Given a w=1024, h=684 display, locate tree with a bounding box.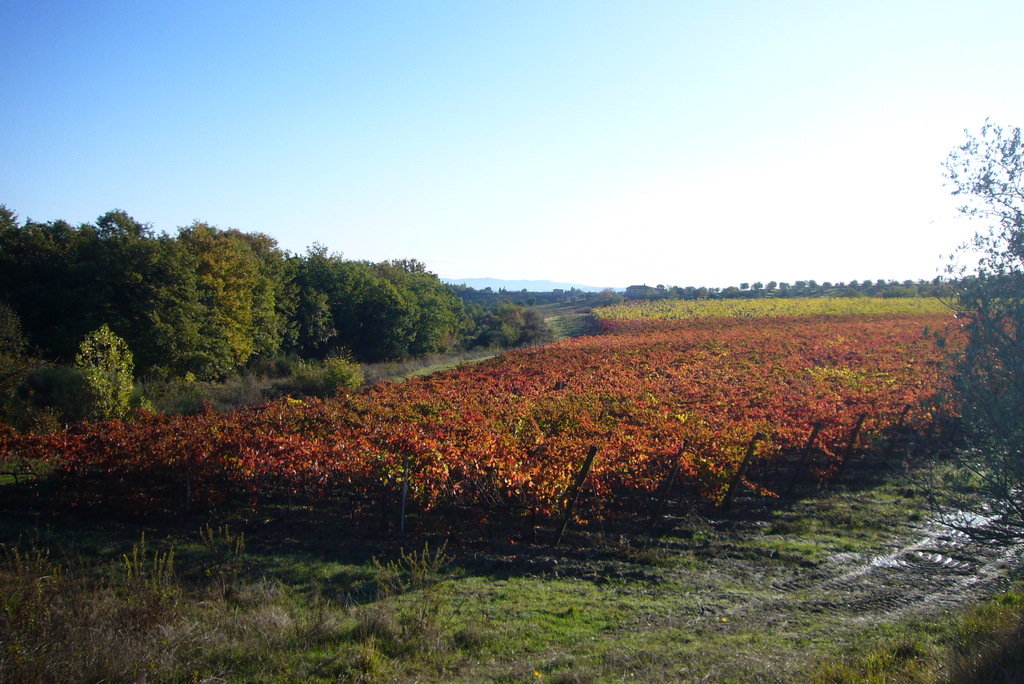
Located: <box>384,257,454,341</box>.
